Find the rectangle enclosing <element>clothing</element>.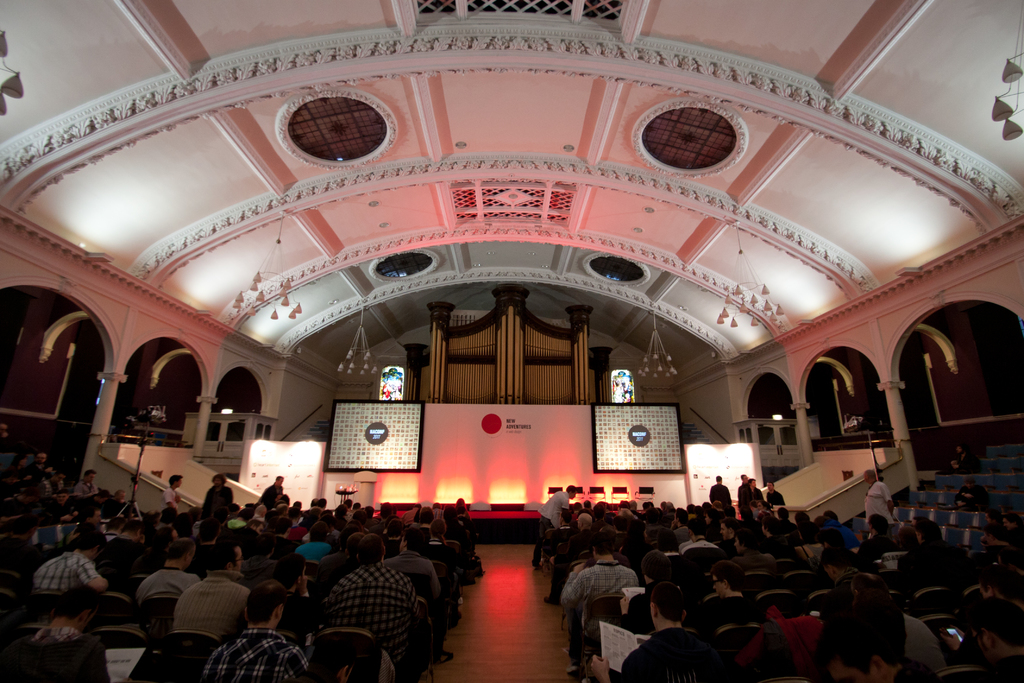
[left=201, top=631, right=311, bottom=682].
